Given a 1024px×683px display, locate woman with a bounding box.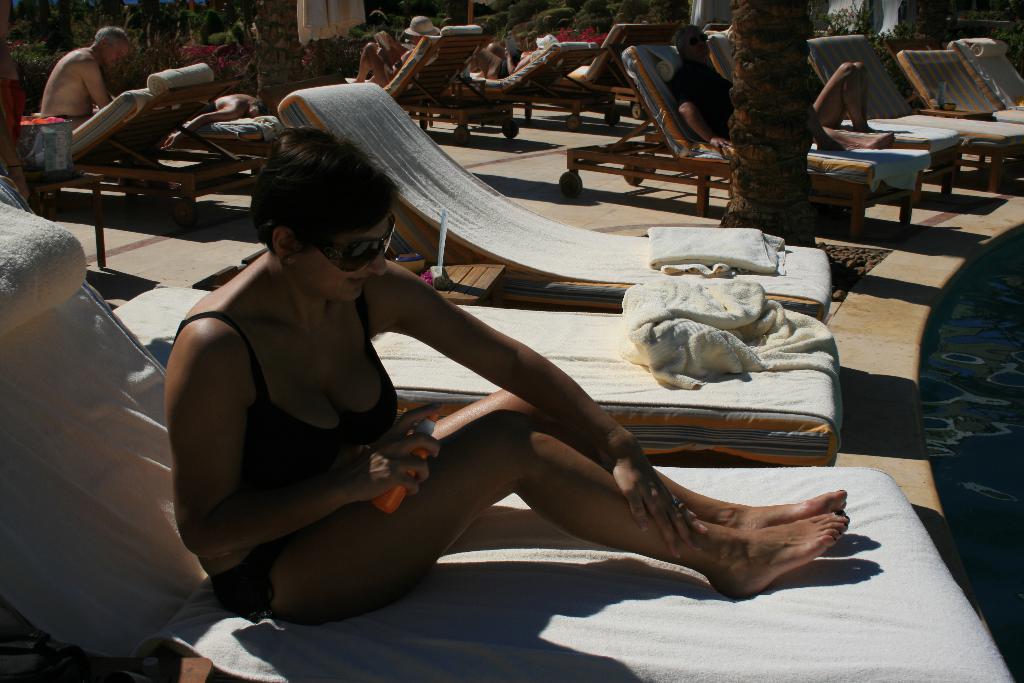
Located: pyautogui.locateOnScreen(464, 33, 557, 80).
